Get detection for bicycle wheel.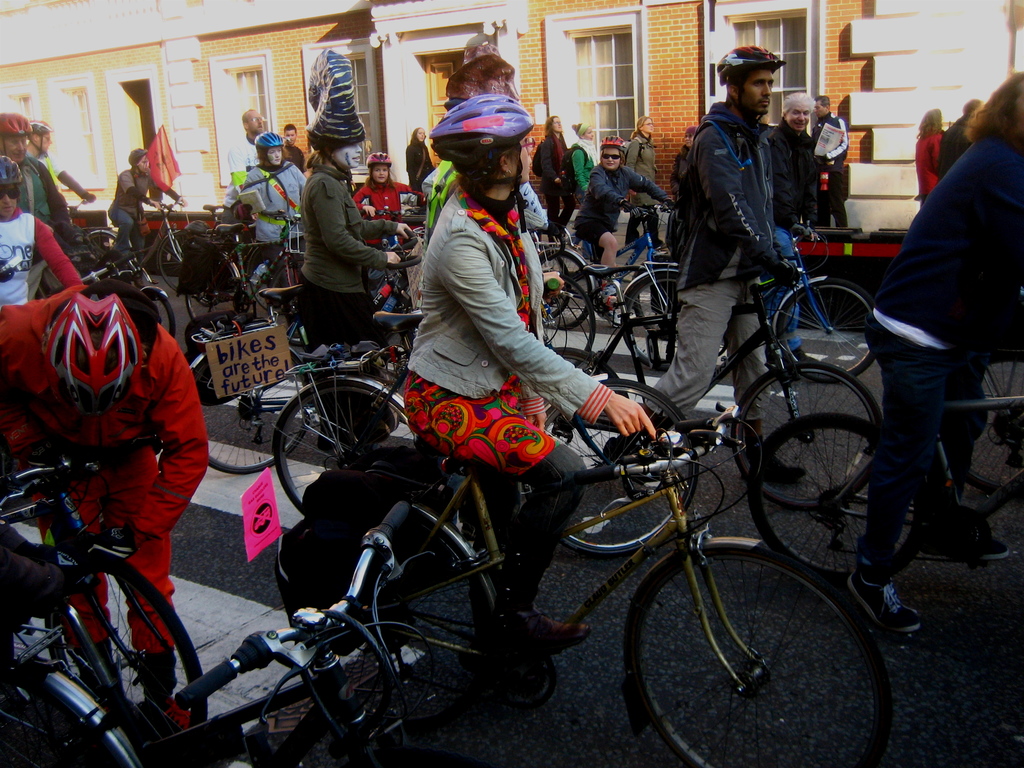
Detection: rect(159, 234, 191, 291).
